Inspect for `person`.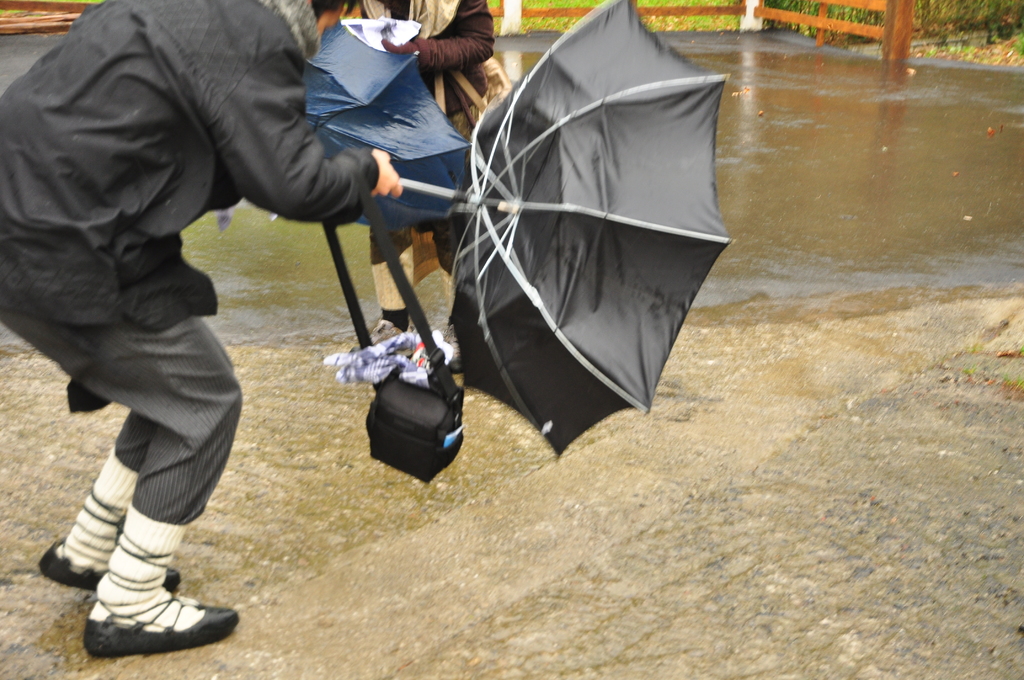
Inspection: pyautogui.locateOnScreen(312, 0, 508, 344).
